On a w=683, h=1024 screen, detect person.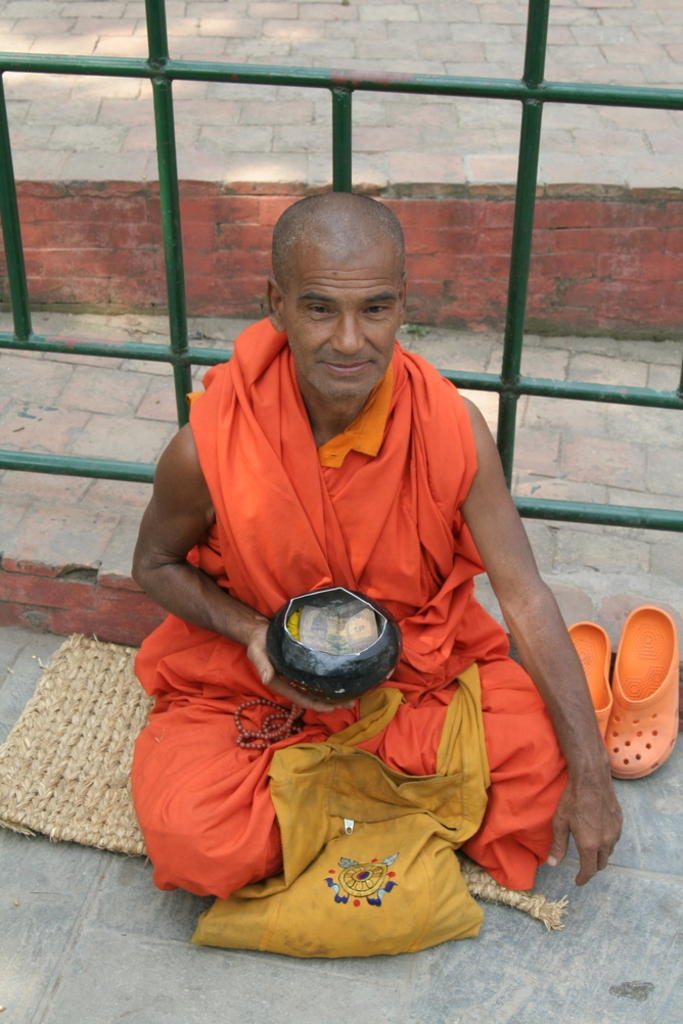
Rect(131, 182, 603, 940).
